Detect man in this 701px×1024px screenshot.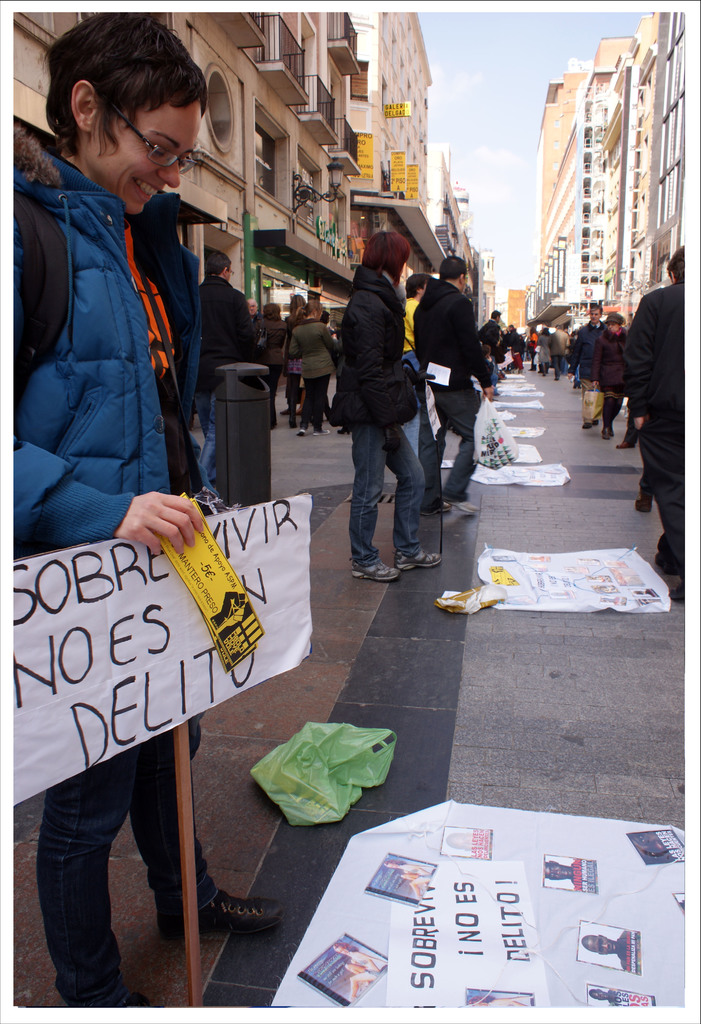
Detection: 544,316,570,389.
